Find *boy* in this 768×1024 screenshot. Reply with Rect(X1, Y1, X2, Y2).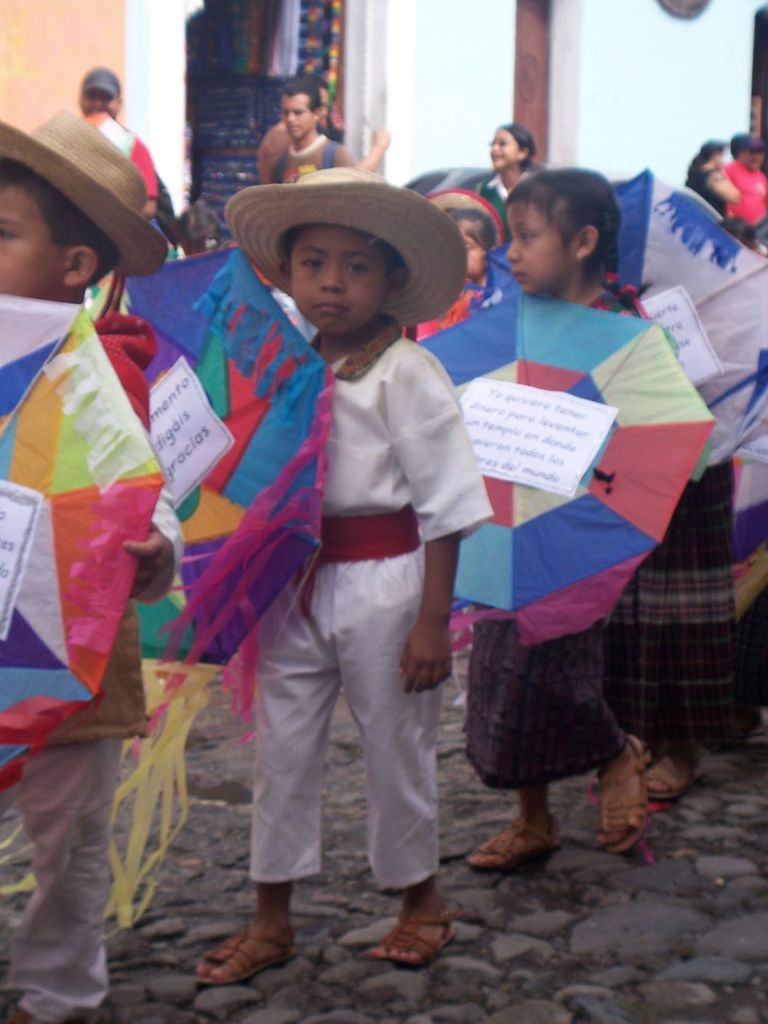
Rect(0, 94, 181, 1021).
